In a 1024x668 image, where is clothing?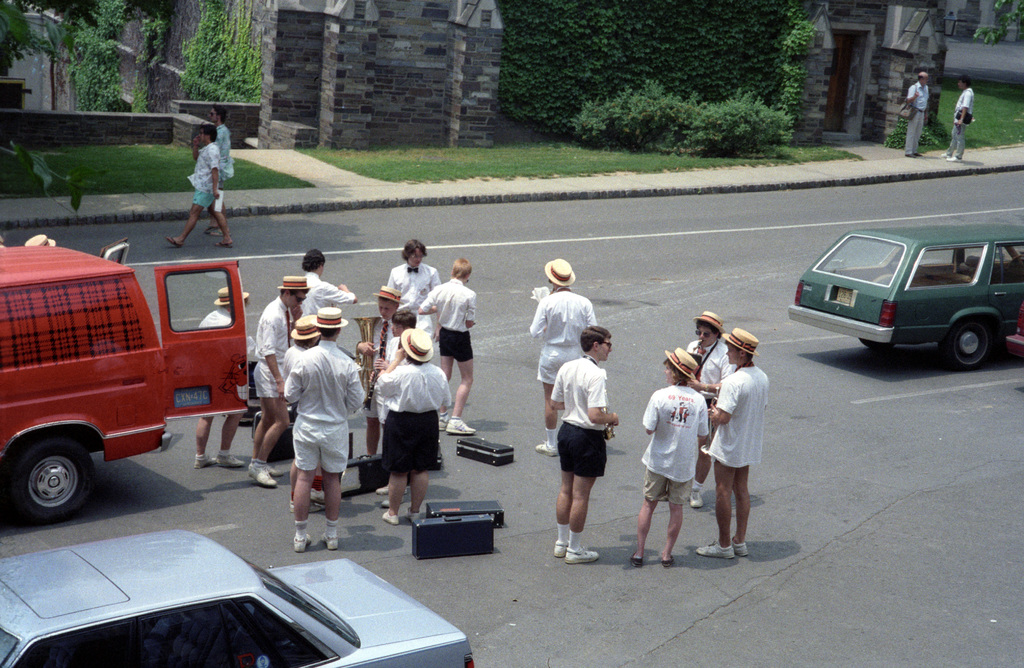
[902, 79, 929, 159].
